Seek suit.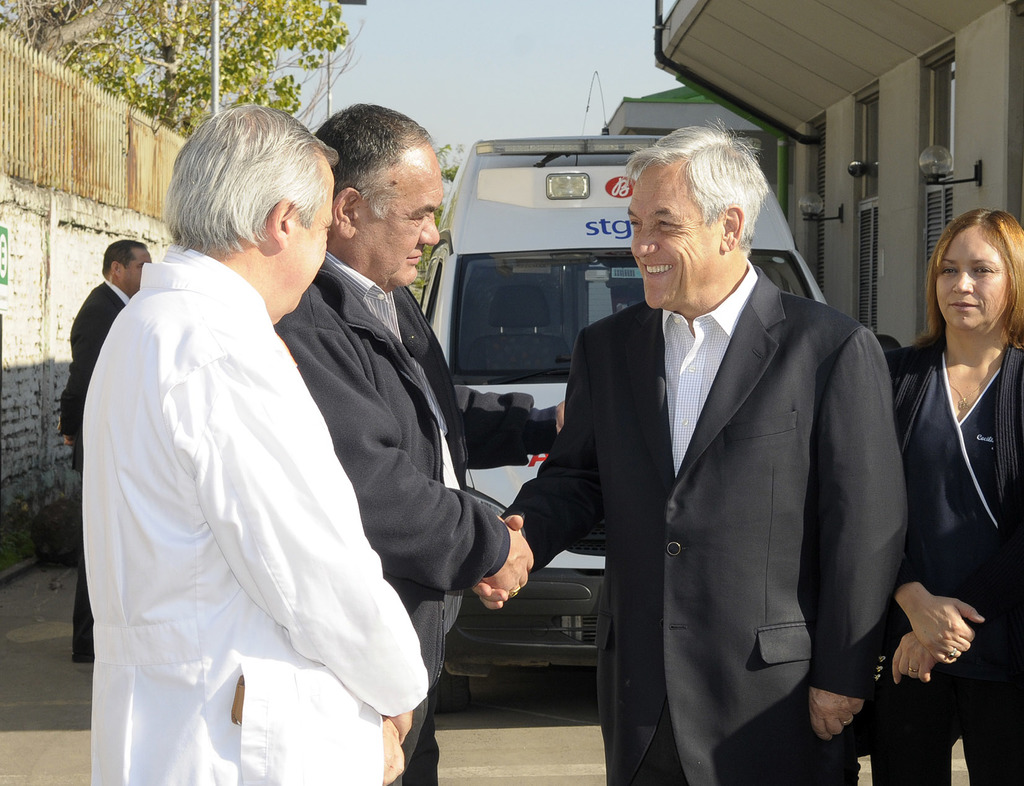
<box>529,149,909,782</box>.
